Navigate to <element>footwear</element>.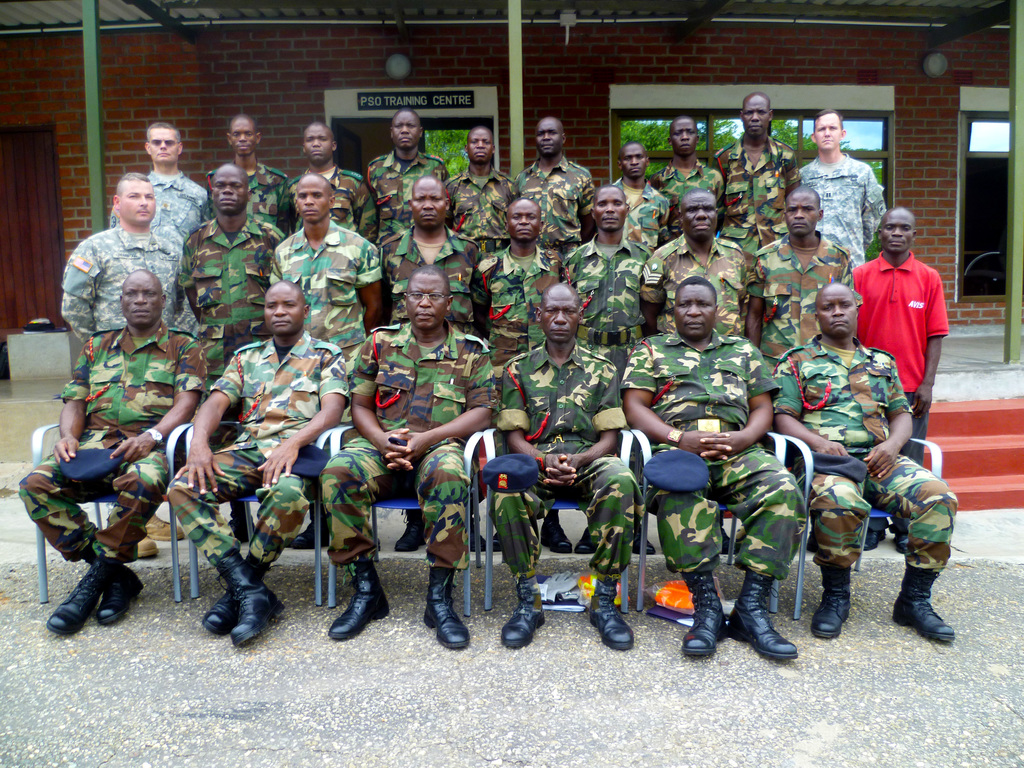
Navigation target: bbox=(202, 558, 264, 632).
